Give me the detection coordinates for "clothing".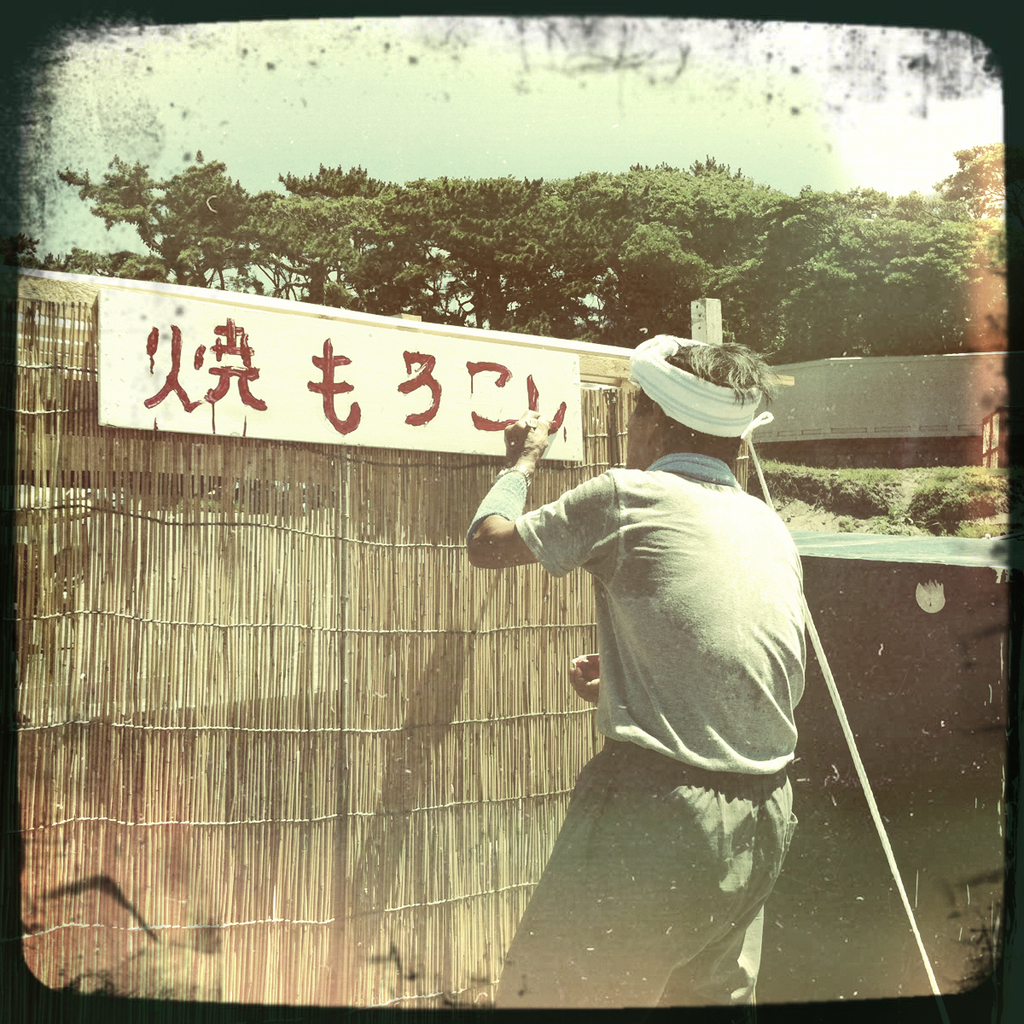
detection(446, 425, 846, 984).
